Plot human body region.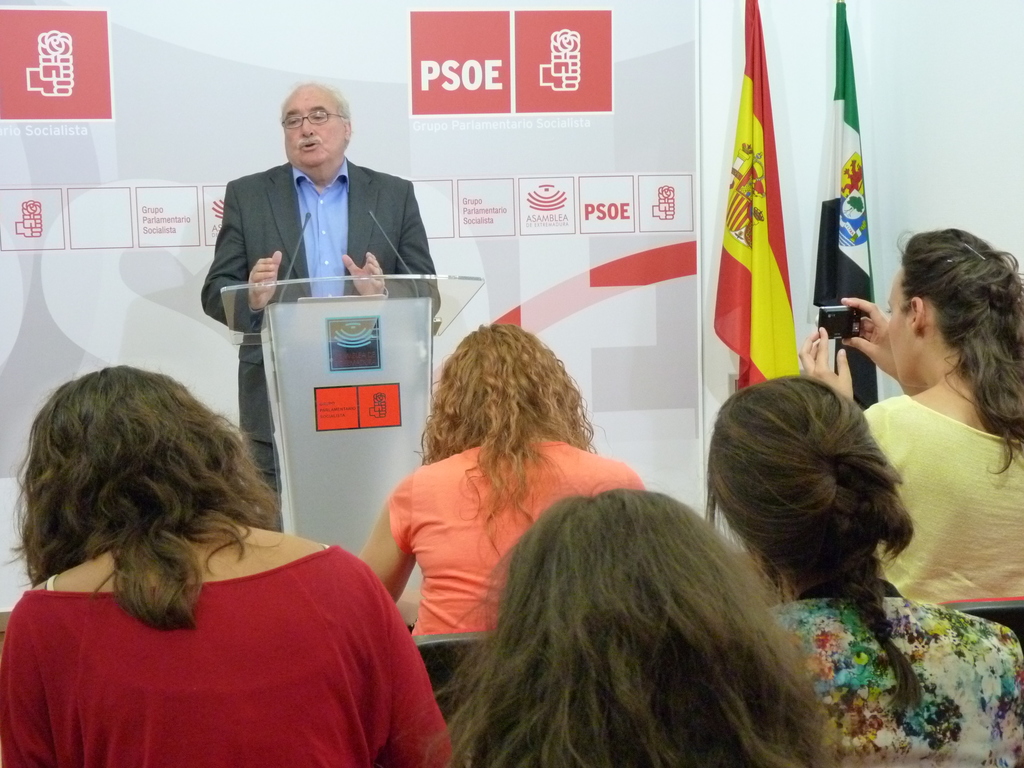
Plotted at {"left": 0, "top": 366, "right": 427, "bottom": 761}.
